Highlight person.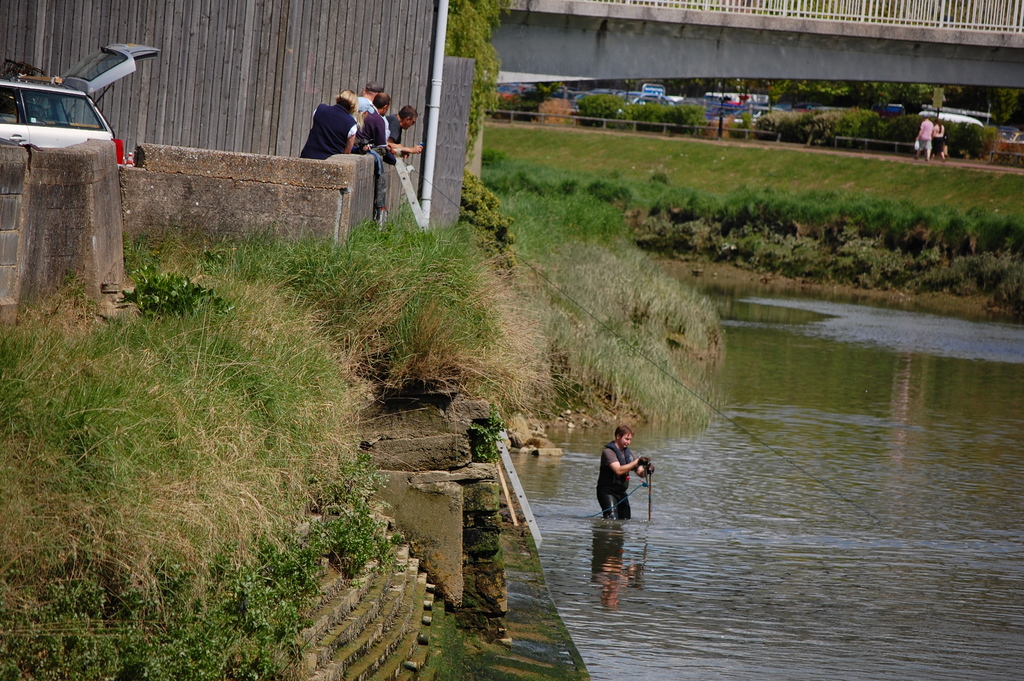
Highlighted region: box=[355, 103, 426, 154].
